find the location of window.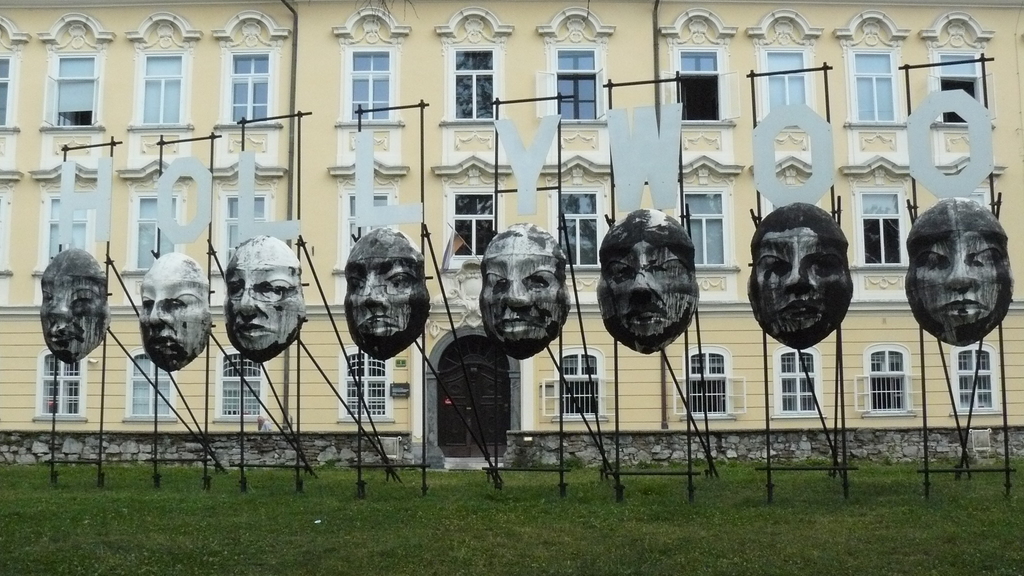
Location: bbox=[868, 349, 909, 415].
